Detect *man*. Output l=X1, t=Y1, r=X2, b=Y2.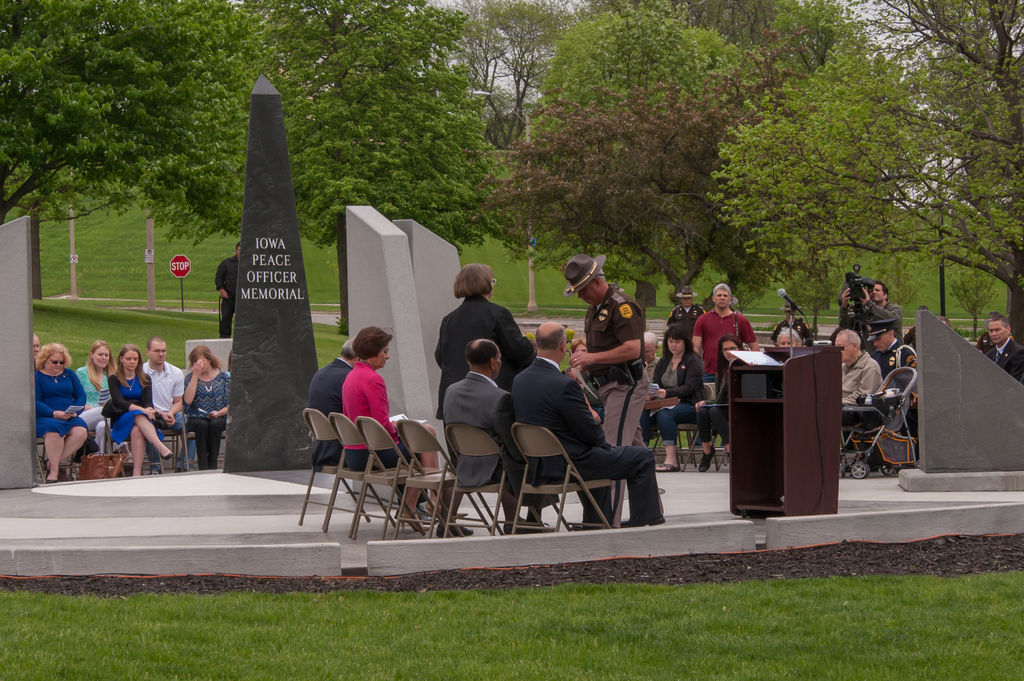
l=31, t=332, r=42, b=370.
